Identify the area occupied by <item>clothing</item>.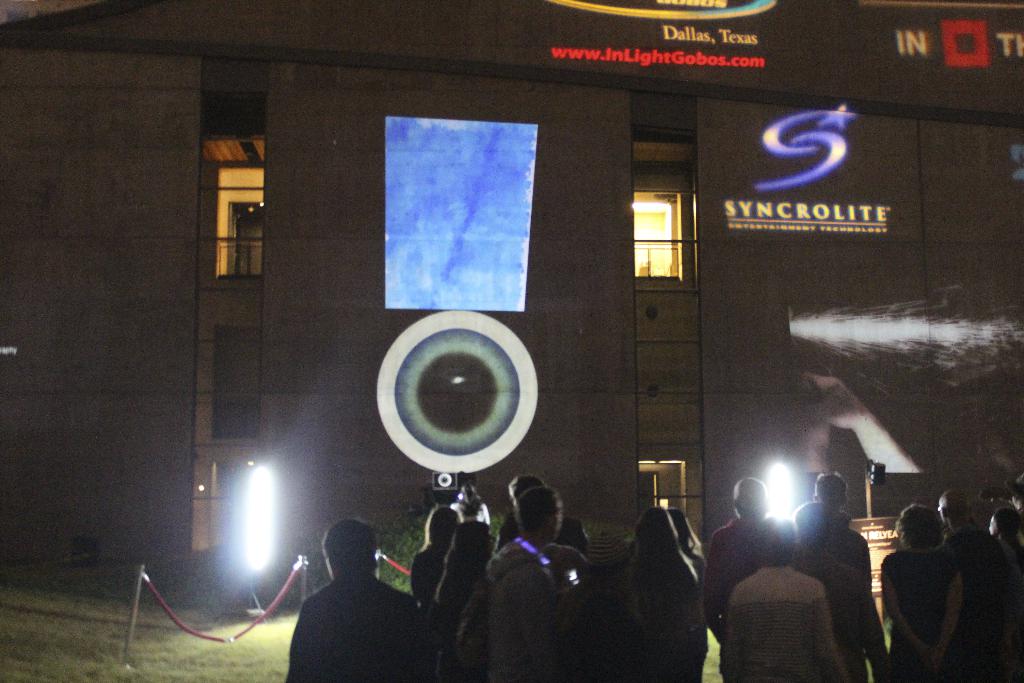
Area: crop(790, 545, 892, 682).
